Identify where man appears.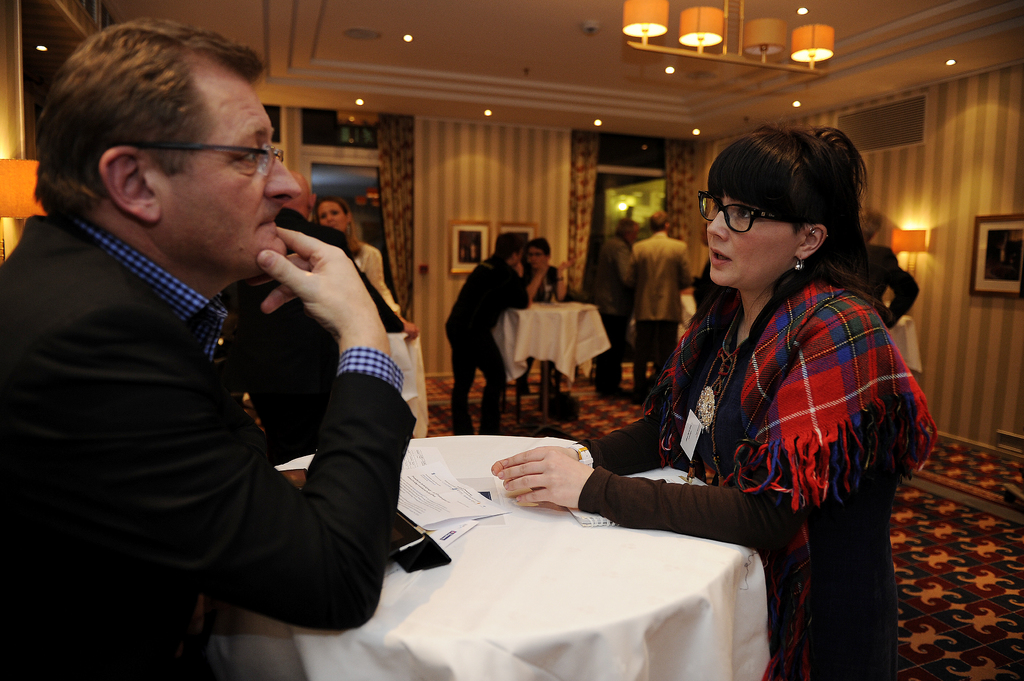
Appears at (left=854, top=207, right=920, bottom=338).
